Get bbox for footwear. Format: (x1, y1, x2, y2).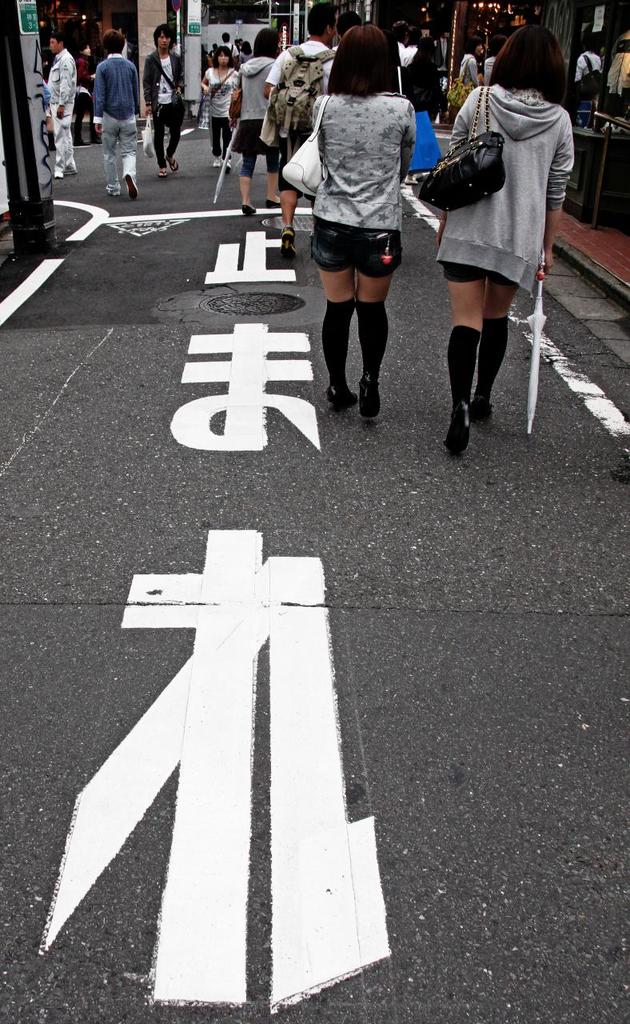
(52, 172, 66, 181).
